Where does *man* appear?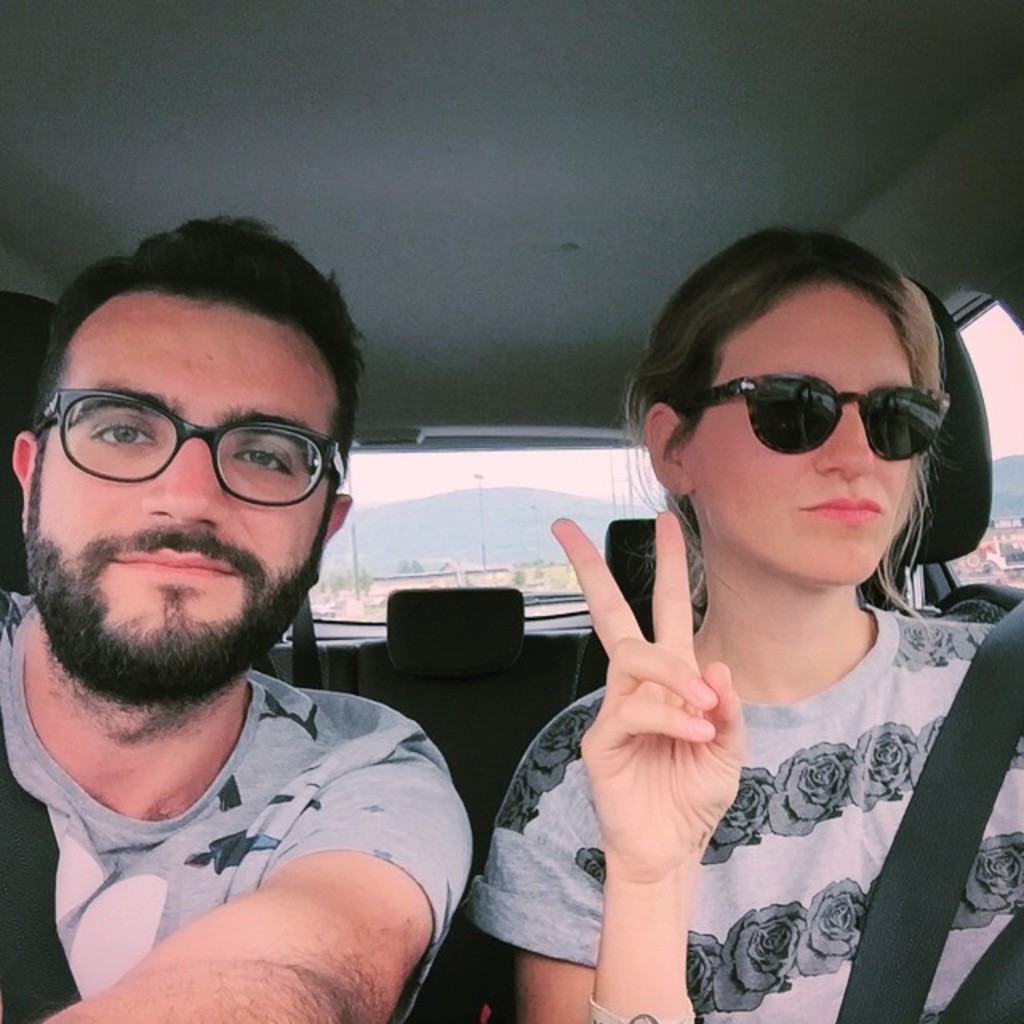
Appears at l=0, t=237, r=507, b=1005.
